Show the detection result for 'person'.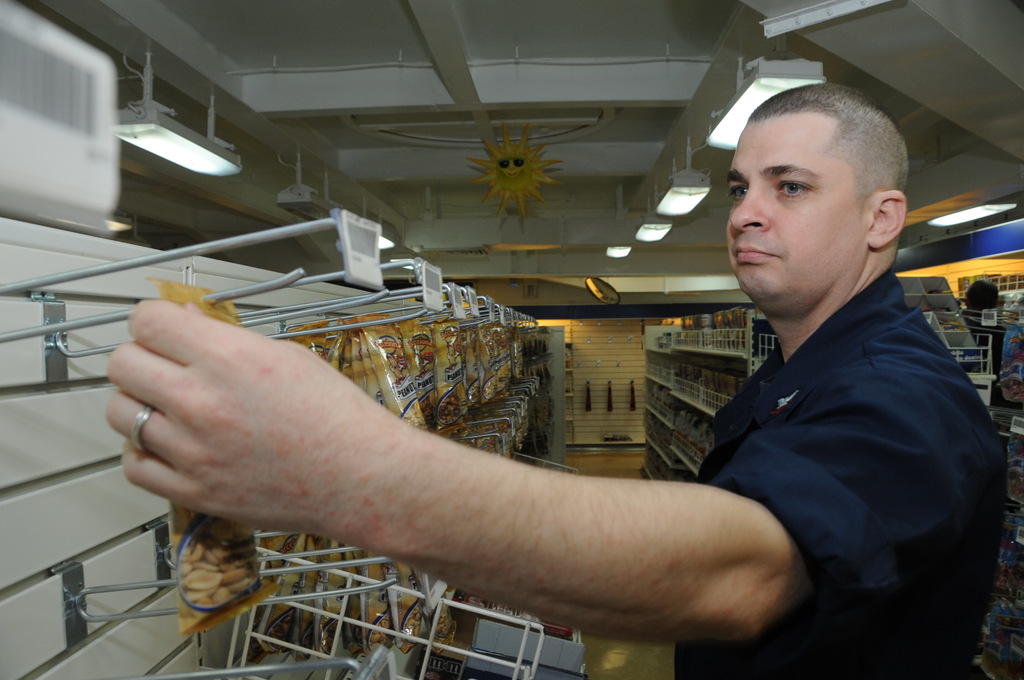
959, 278, 1014, 408.
